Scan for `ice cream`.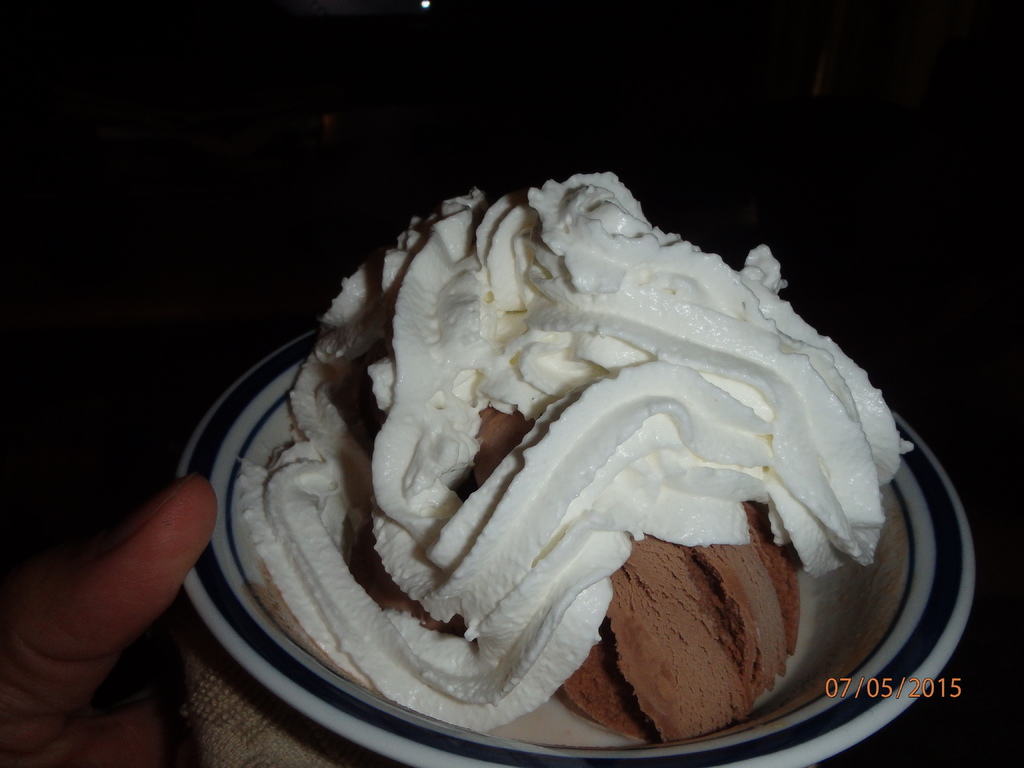
Scan result: bbox(228, 163, 925, 733).
